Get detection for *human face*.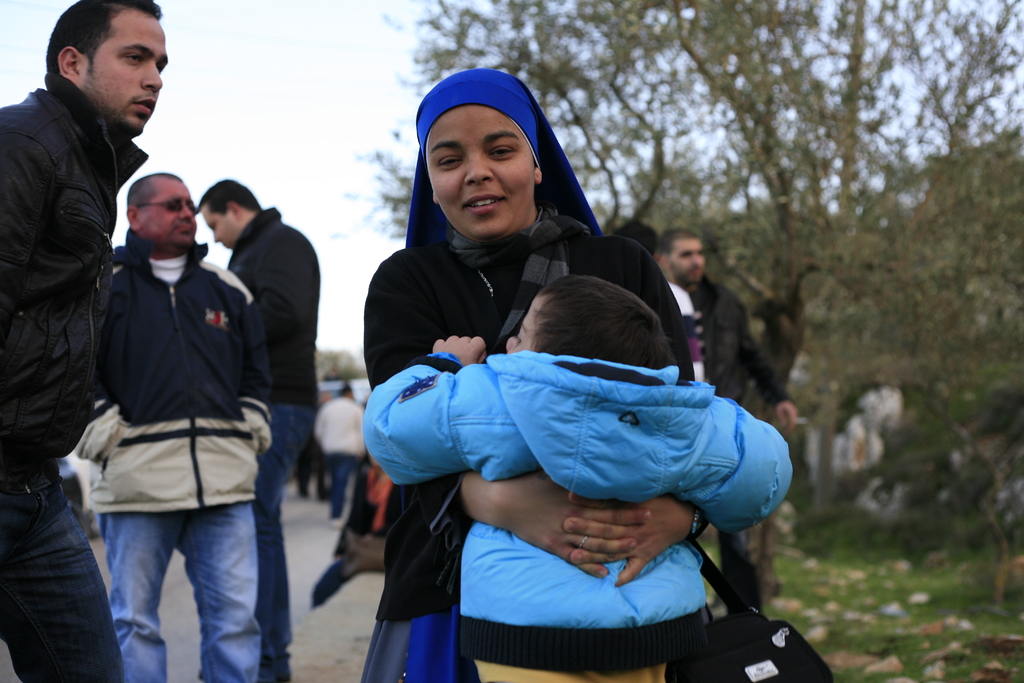
Detection: bbox=[202, 208, 233, 245].
